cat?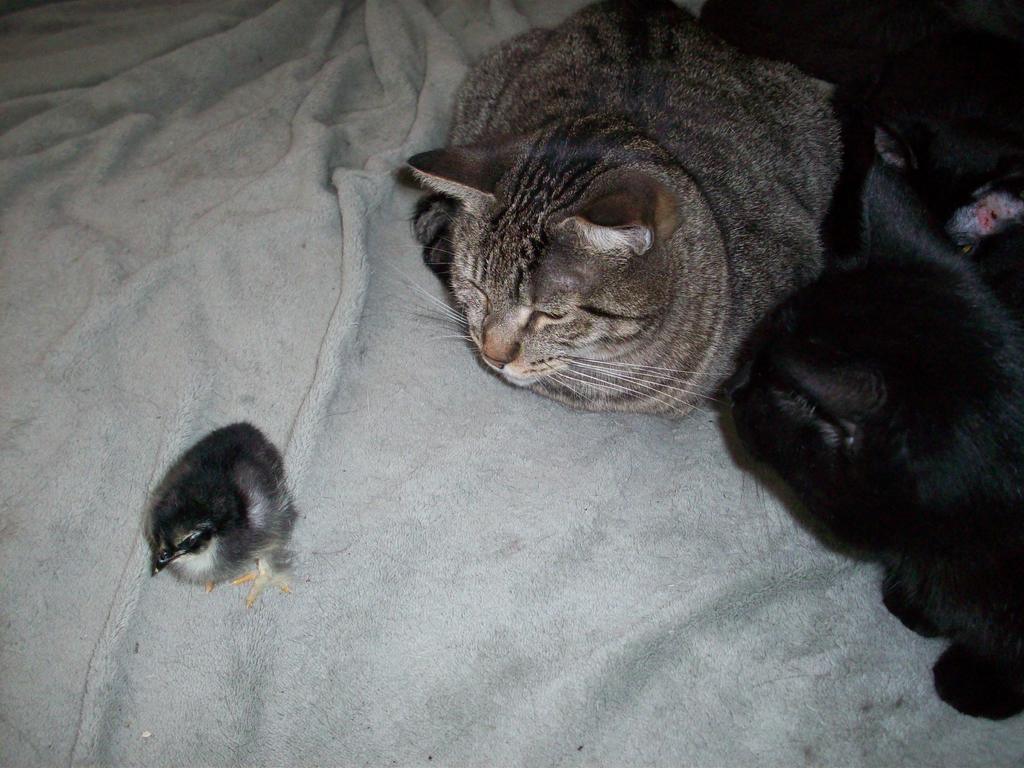
381,0,874,433
